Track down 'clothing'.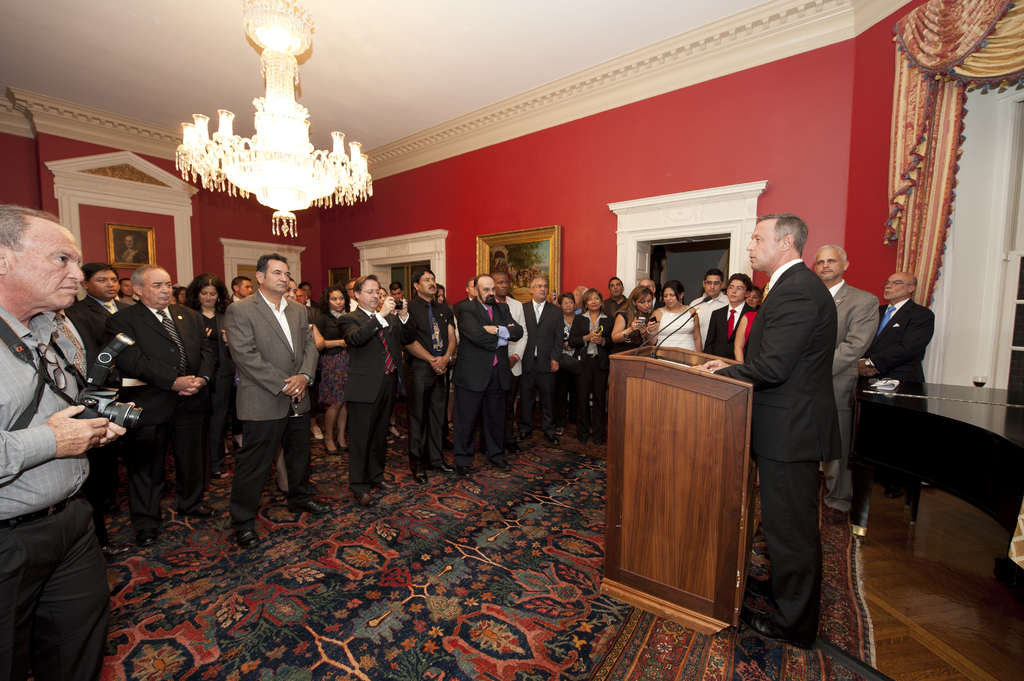
Tracked to bbox=[0, 295, 109, 680].
